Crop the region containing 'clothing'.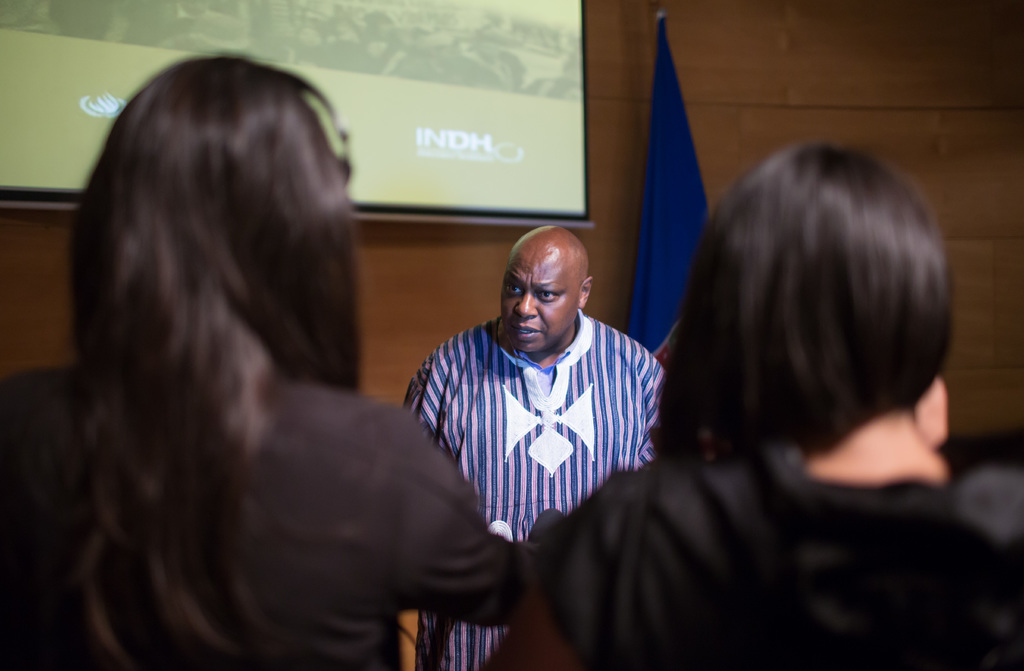
Crop region: <bbox>413, 286, 682, 552</bbox>.
